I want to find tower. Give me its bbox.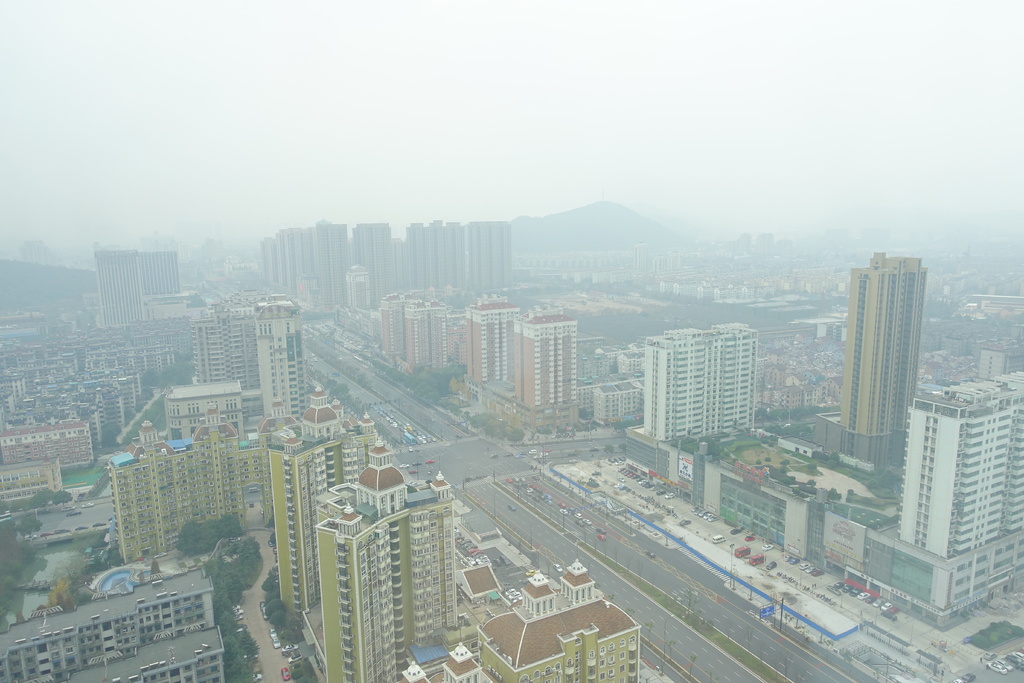
detection(467, 302, 522, 386).
